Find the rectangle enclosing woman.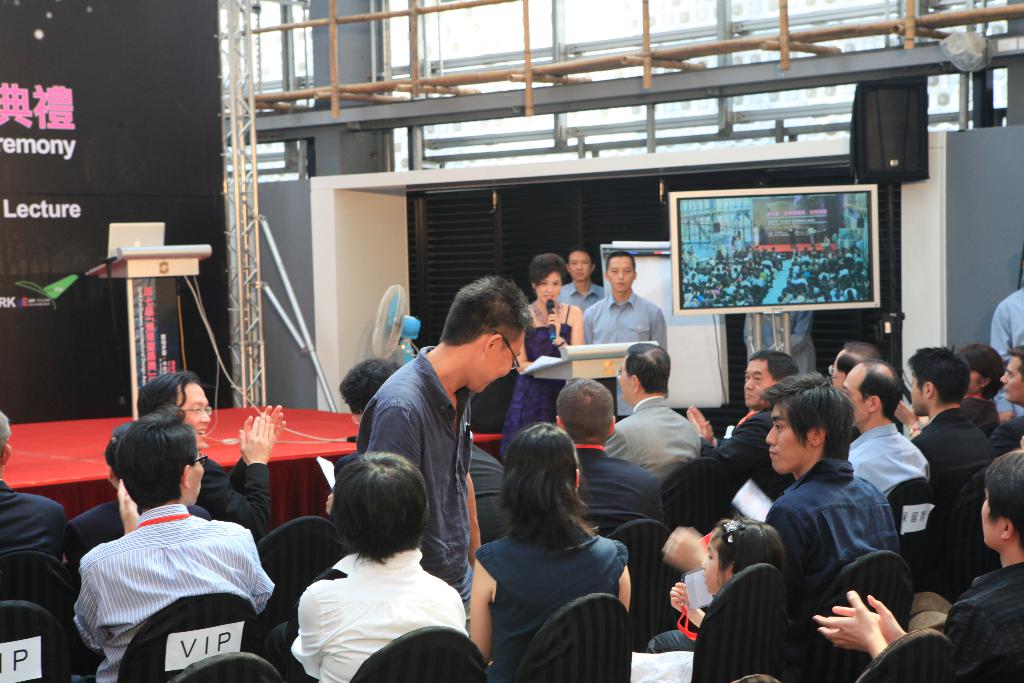
pyautogui.locateOnScreen(644, 510, 780, 648).
